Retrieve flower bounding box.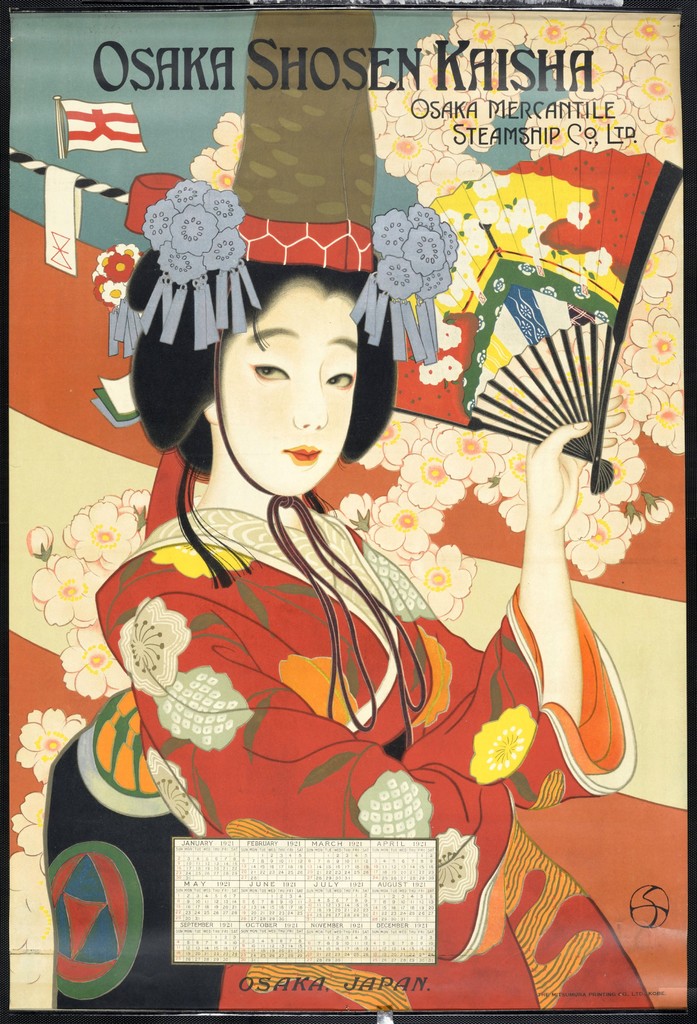
Bounding box: detection(8, 784, 49, 865).
